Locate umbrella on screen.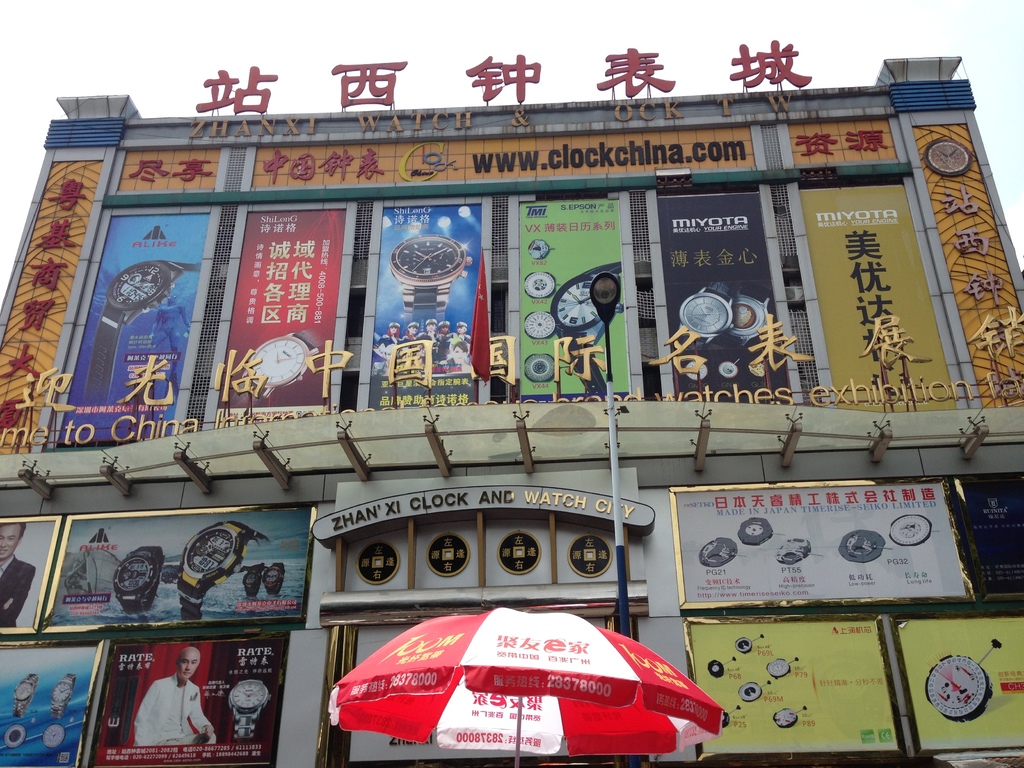
On screen at <bbox>326, 605, 726, 767</bbox>.
